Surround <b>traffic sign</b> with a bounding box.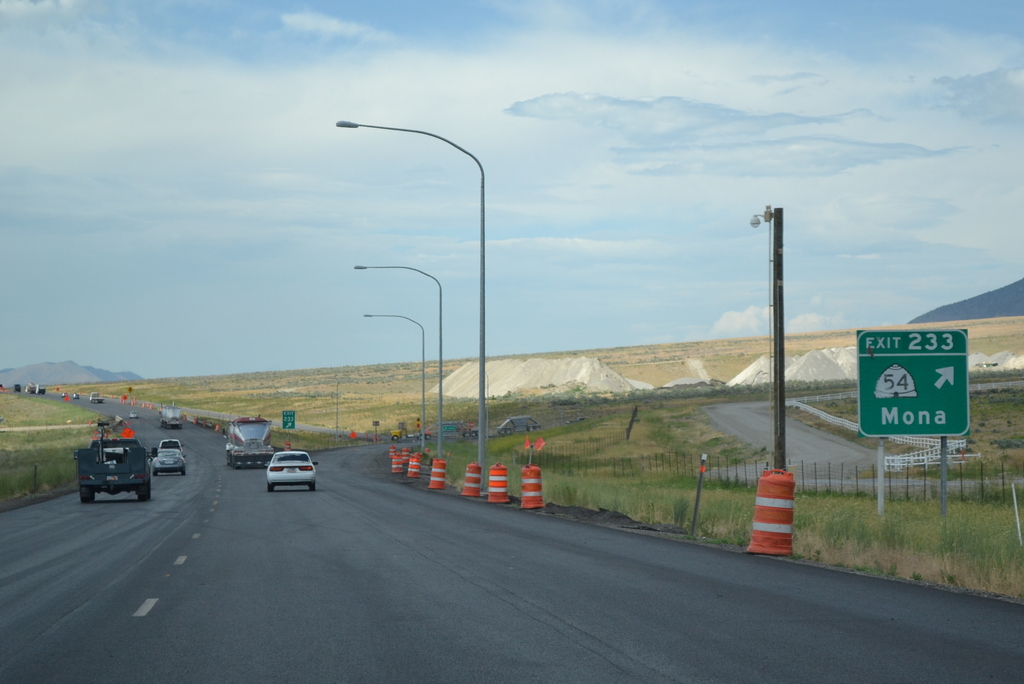
rect(414, 419, 423, 431).
